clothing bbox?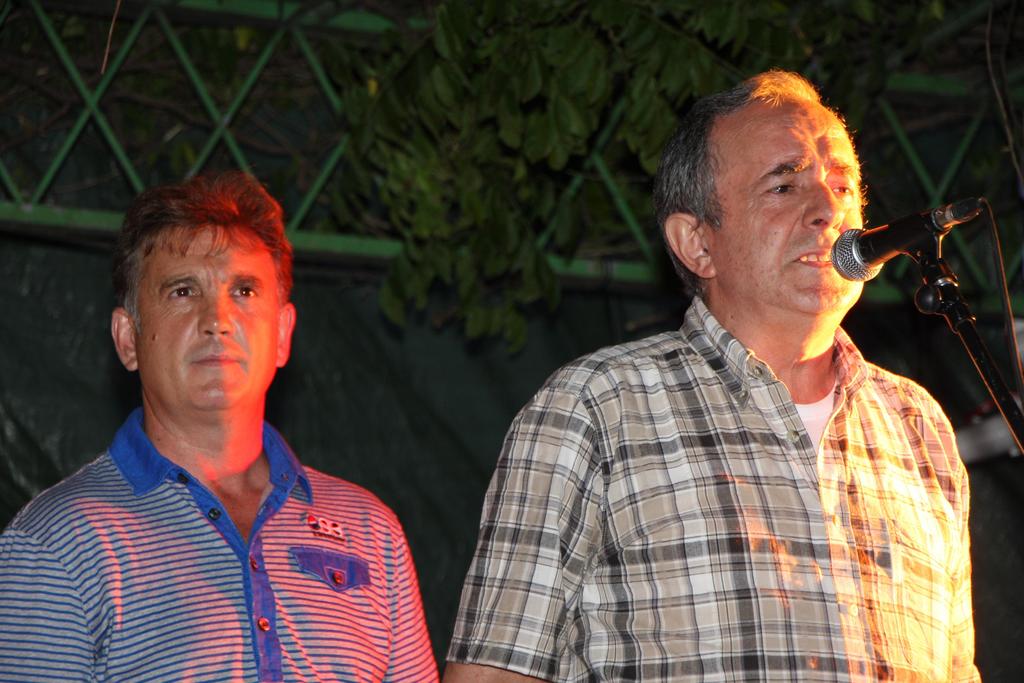
<box>444,293,973,682</box>
